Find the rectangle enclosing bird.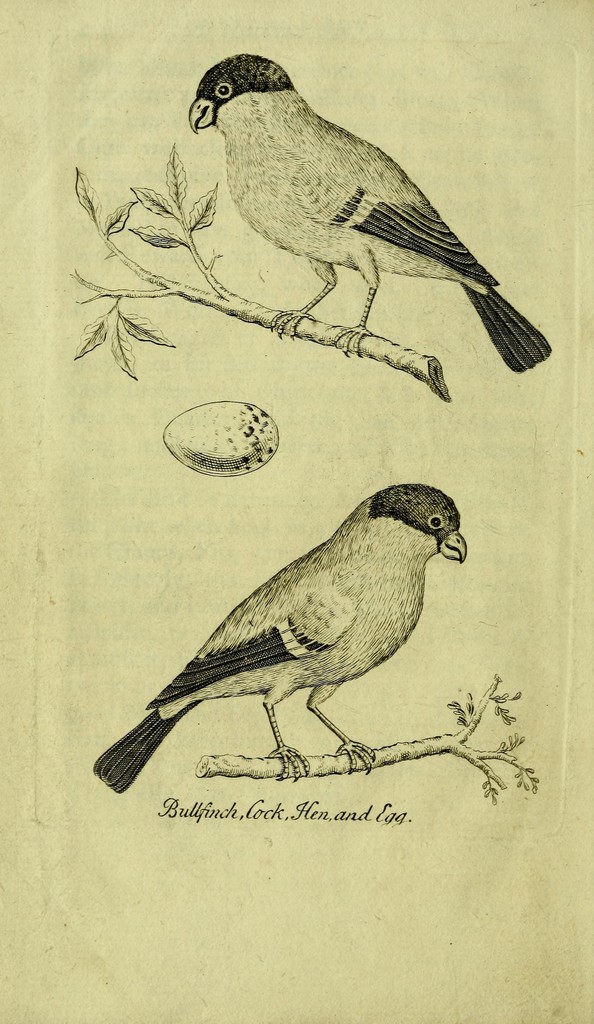
x1=93 y1=484 x2=473 y2=799.
